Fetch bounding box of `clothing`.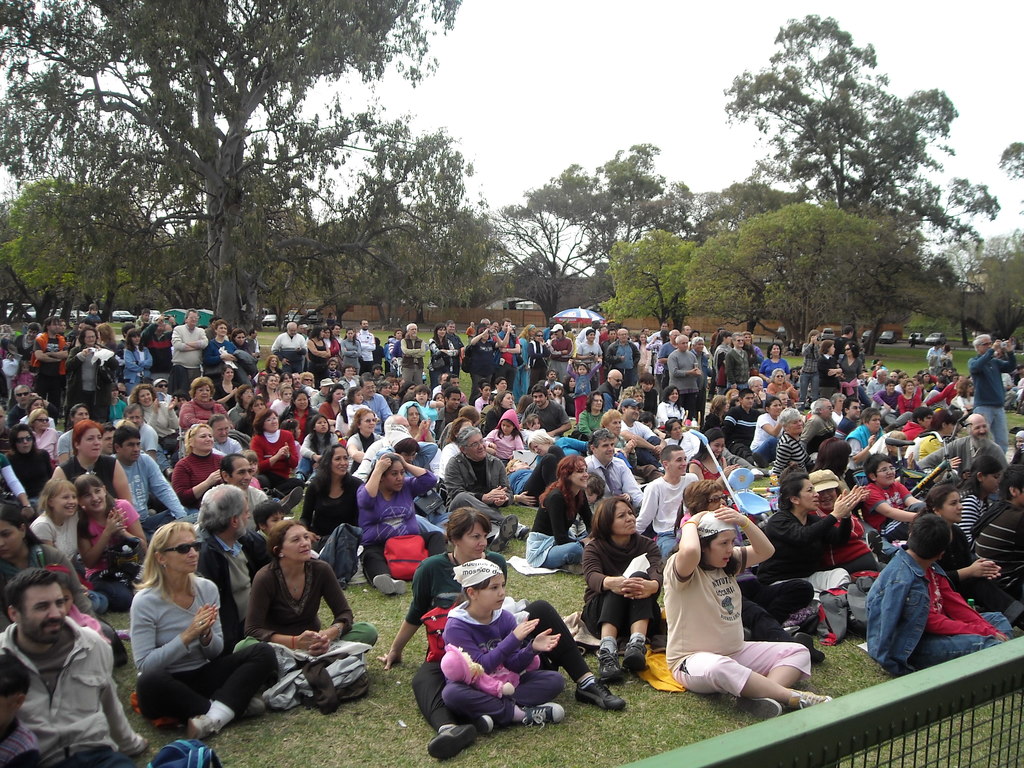
Bbox: (712, 340, 731, 397).
